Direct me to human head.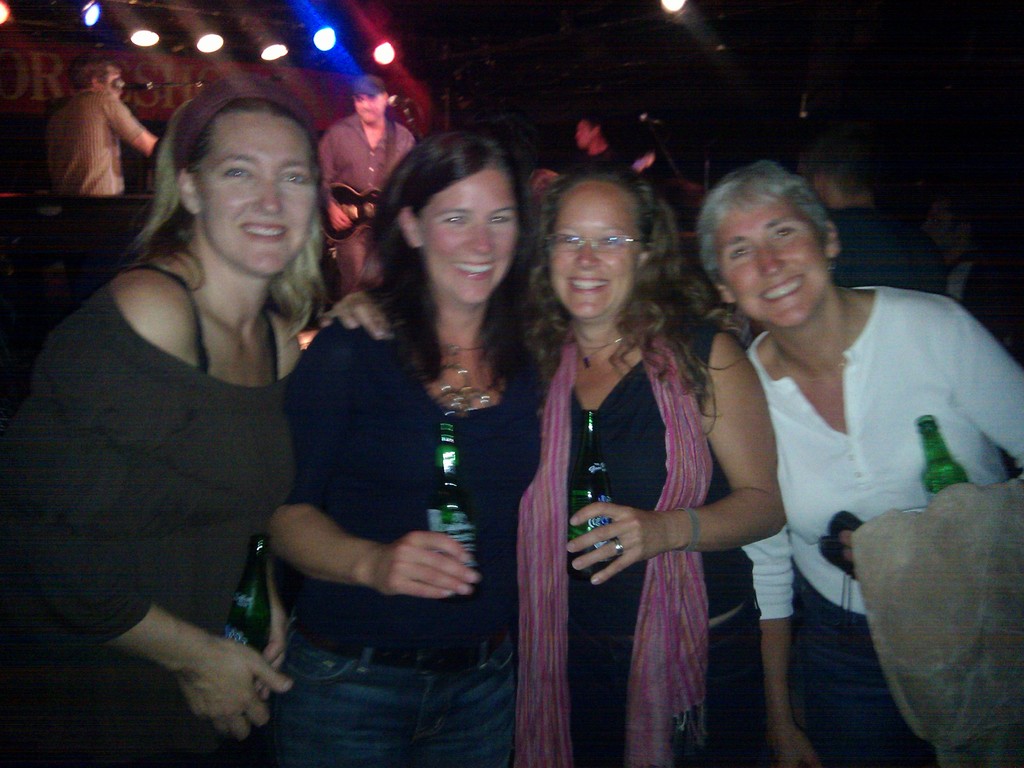
Direction: (x1=397, y1=134, x2=520, y2=307).
